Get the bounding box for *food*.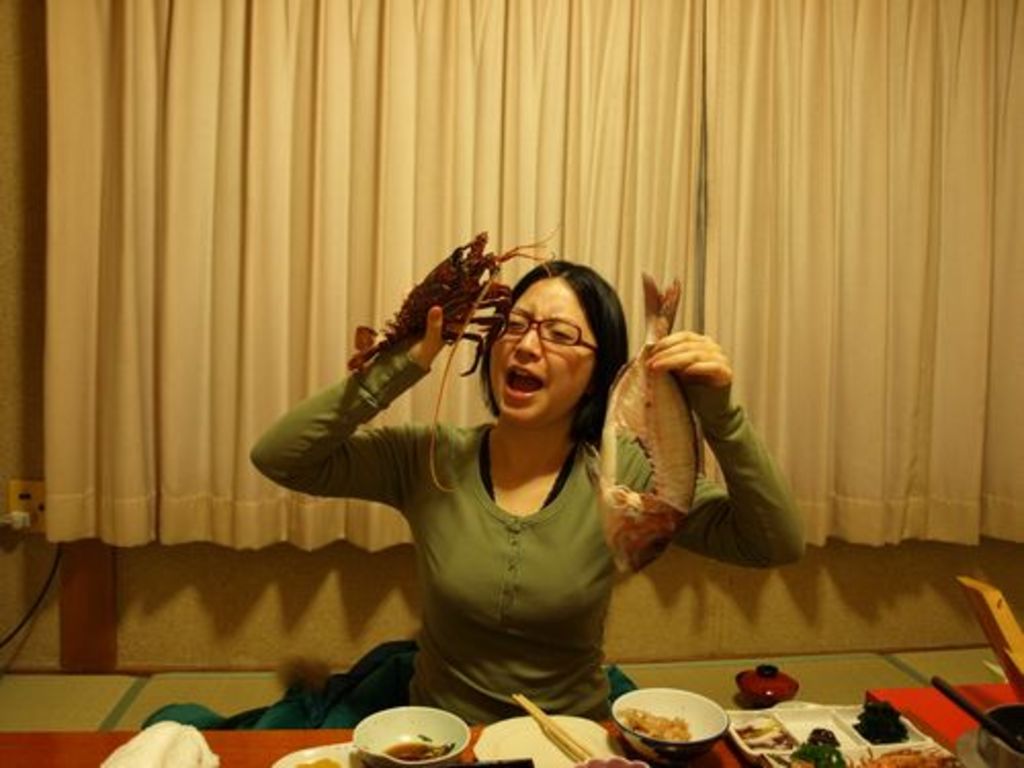
338:219:555:393.
